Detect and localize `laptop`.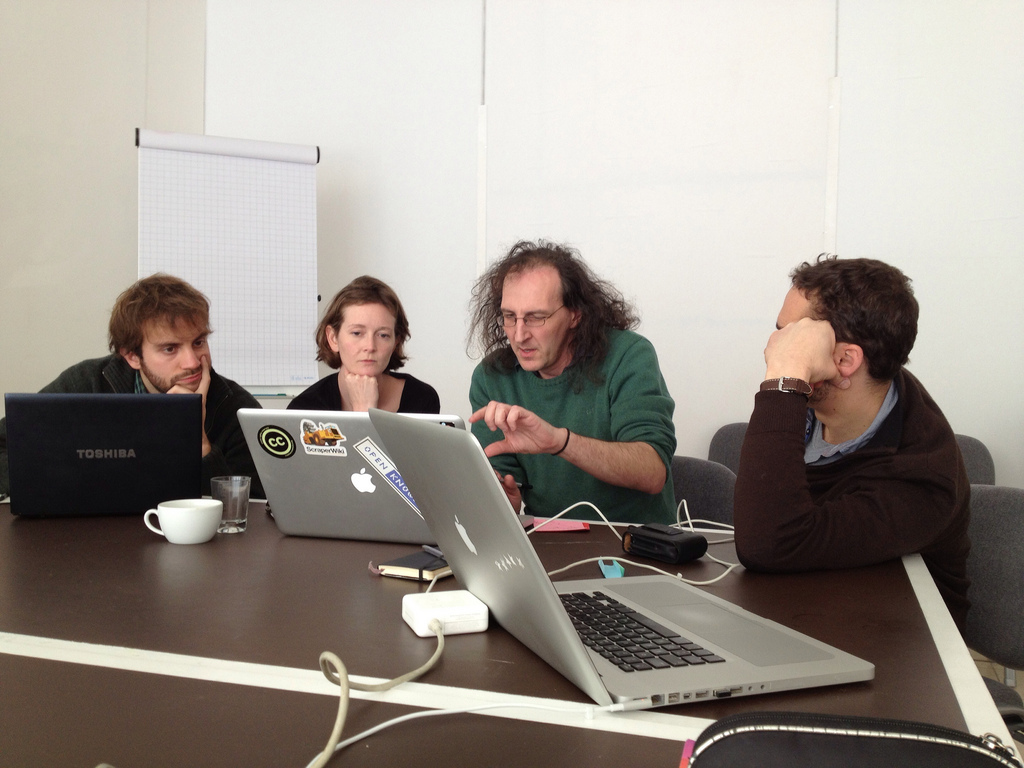
Localized at [5, 393, 202, 516].
